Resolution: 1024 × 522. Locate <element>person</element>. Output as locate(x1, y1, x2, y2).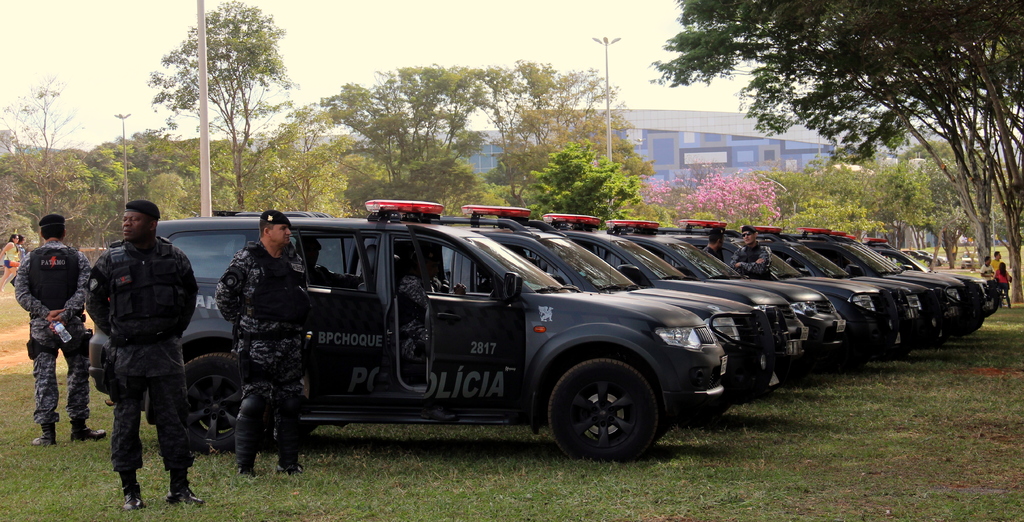
locate(213, 203, 312, 470).
